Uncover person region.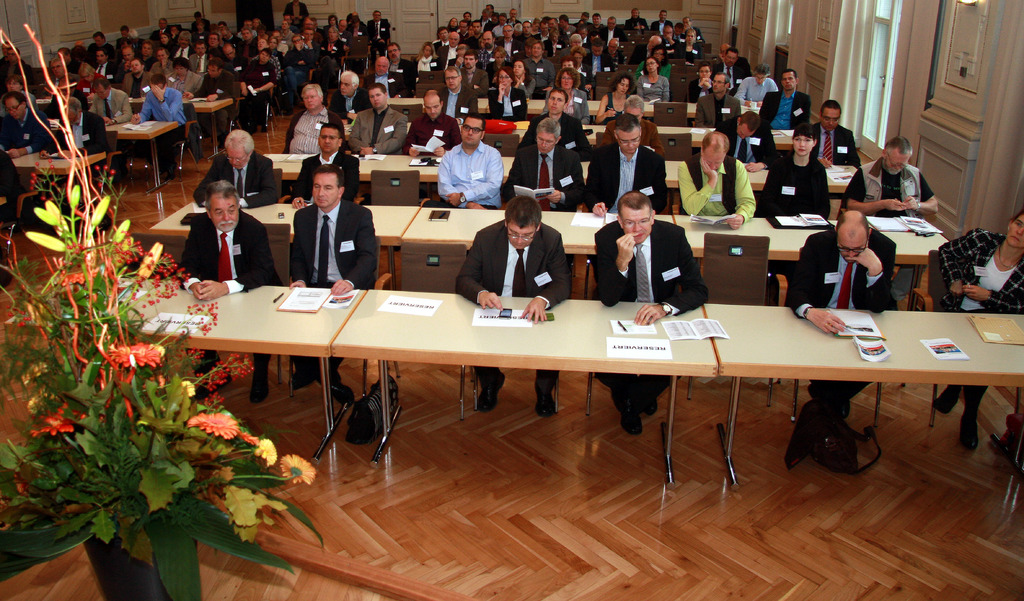
Uncovered: select_region(486, 67, 527, 114).
